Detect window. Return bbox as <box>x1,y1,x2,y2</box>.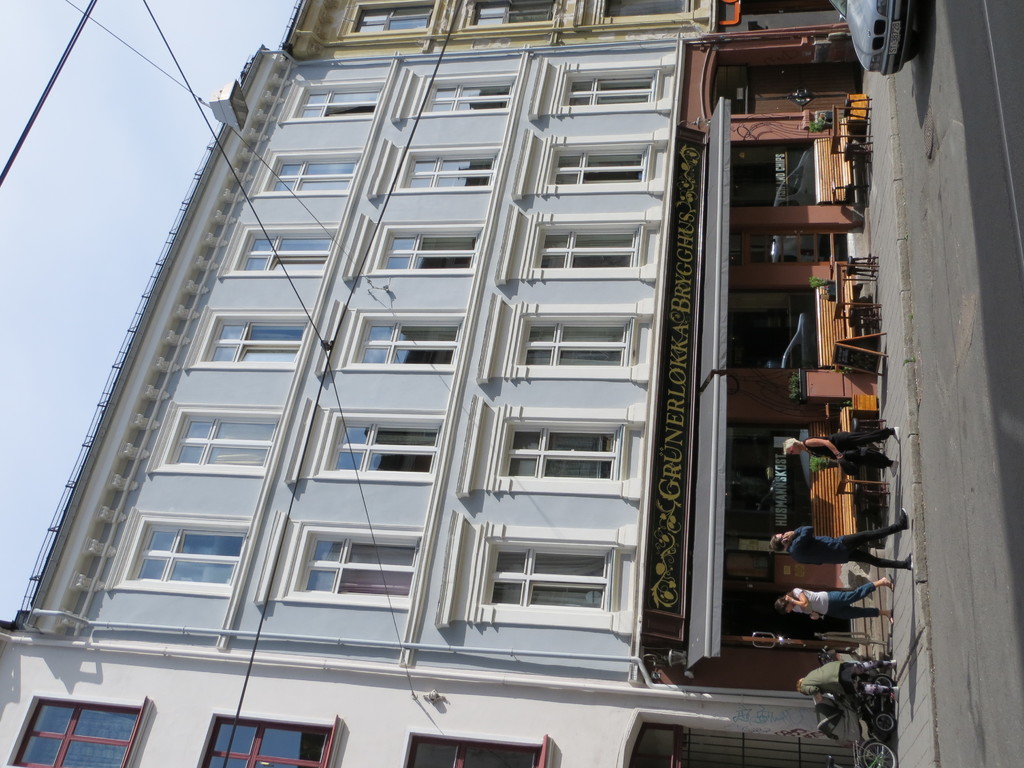
<box>243,145,365,197</box>.
